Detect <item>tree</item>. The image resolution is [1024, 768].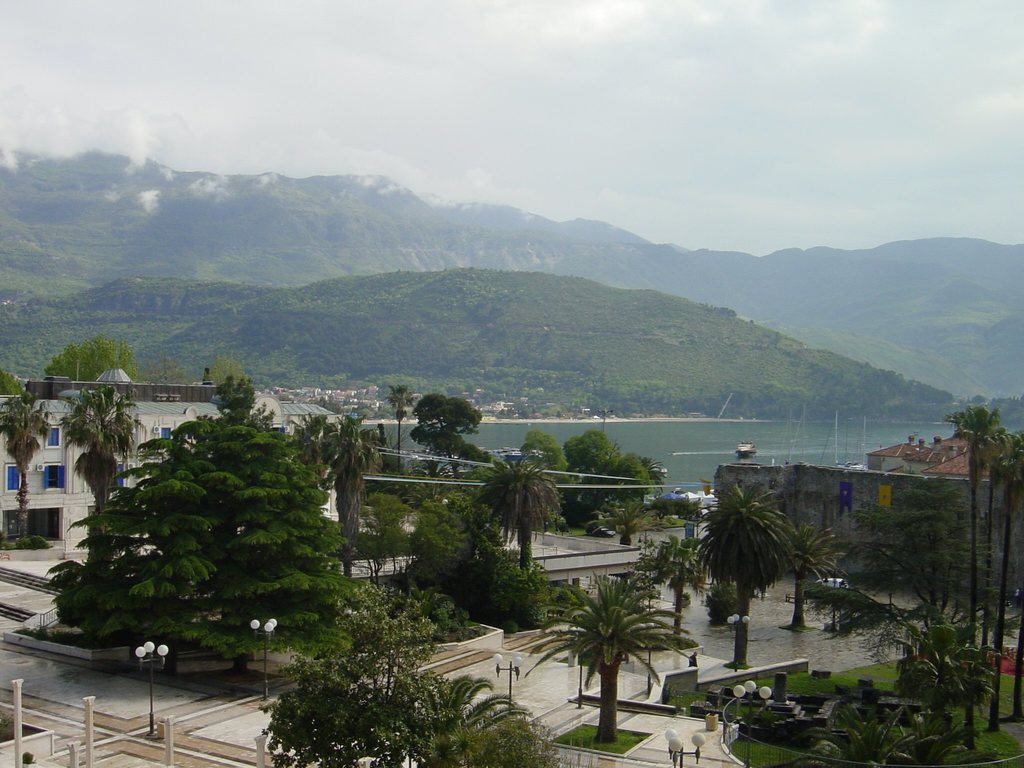
(776,525,845,627).
